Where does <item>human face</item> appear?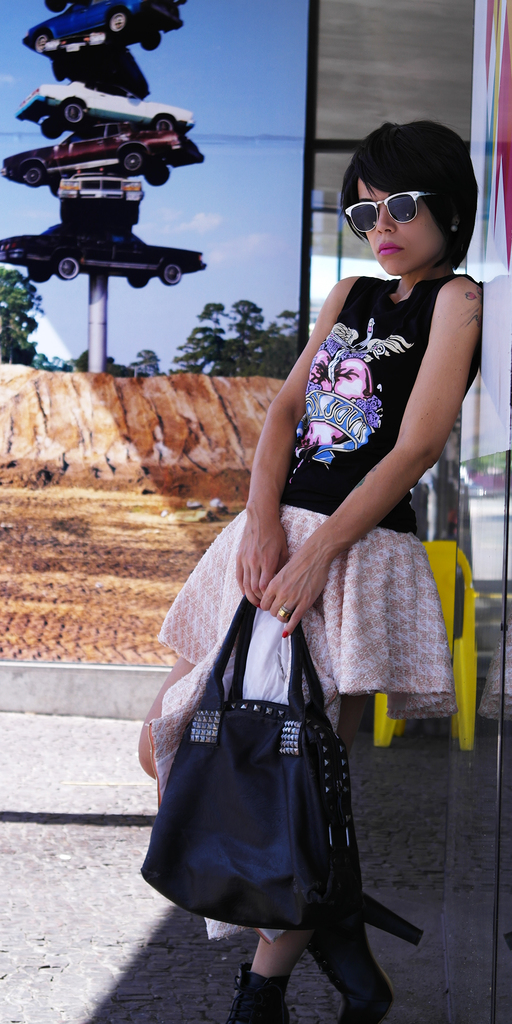
Appears at locate(346, 165, 451, 278).
